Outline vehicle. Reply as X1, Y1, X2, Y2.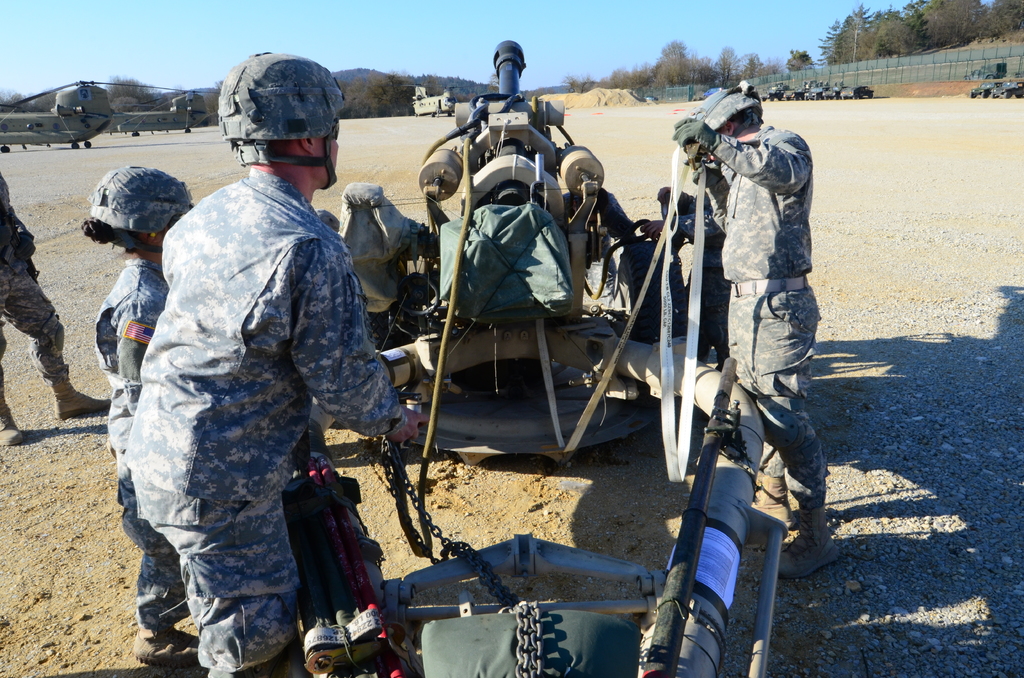
804, 76, 826, 99.
